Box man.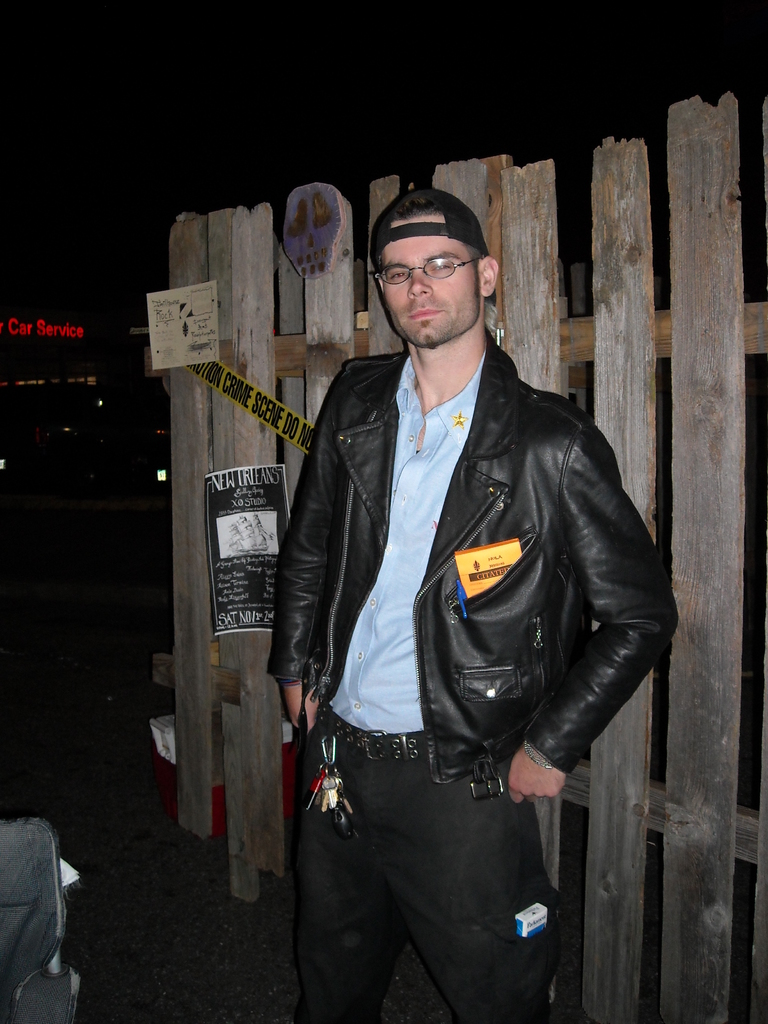
[left=266, top=194, right=665, bottom=1023].
